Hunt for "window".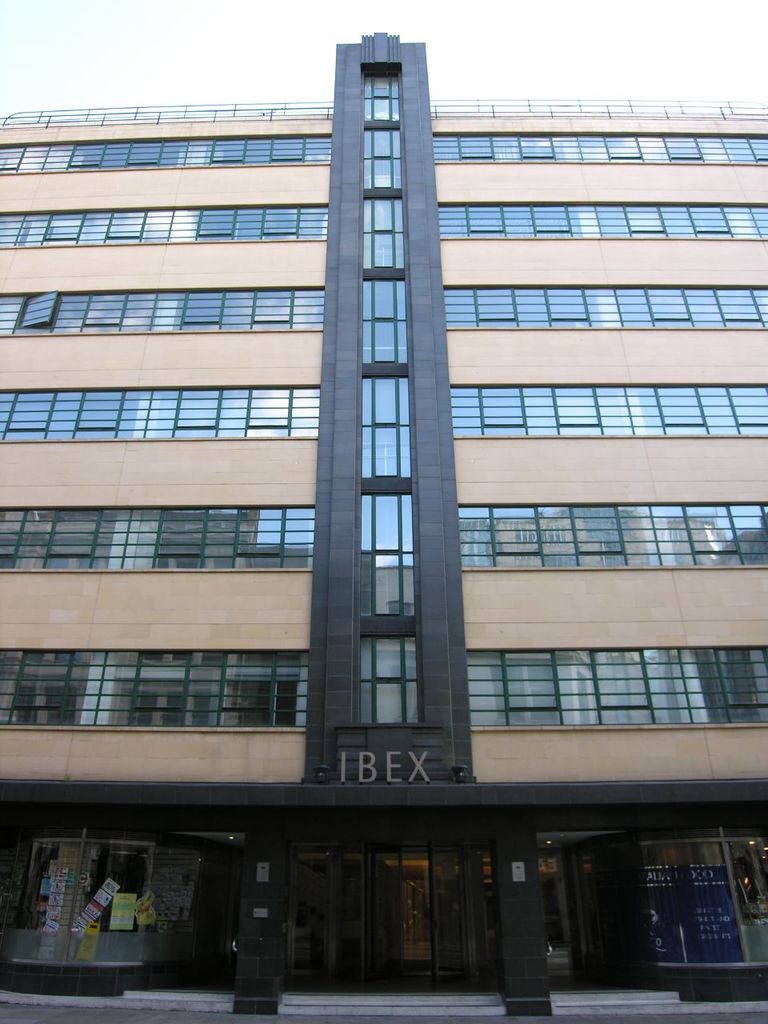
Hunted down at rect(0, 504, 317, 570).
